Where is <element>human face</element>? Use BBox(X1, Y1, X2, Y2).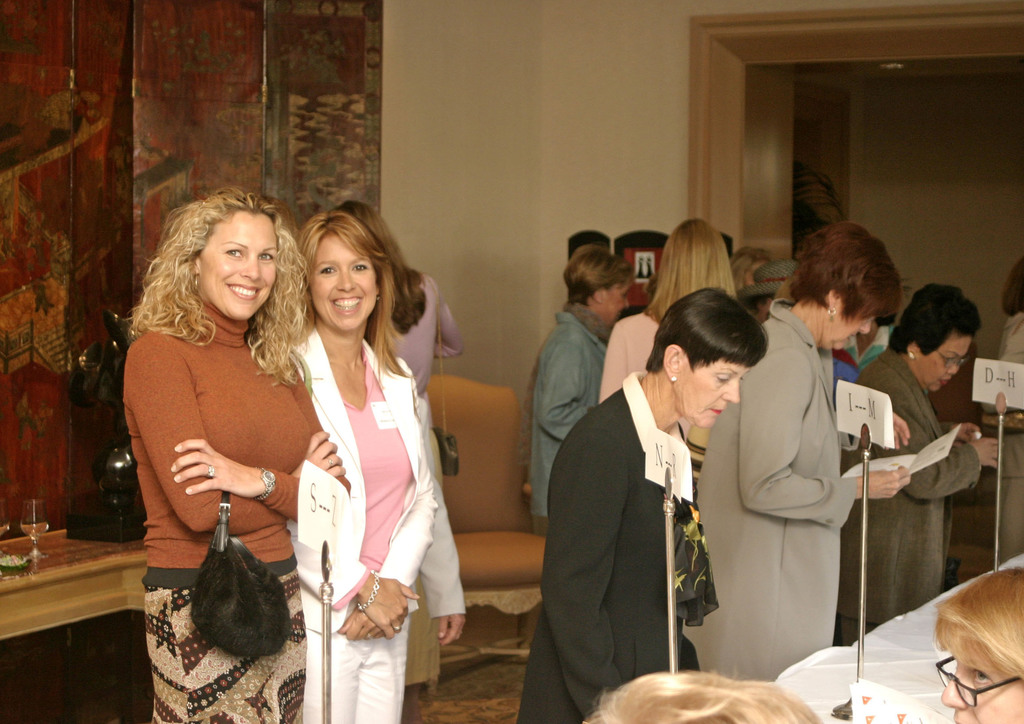
BBox(921, 326, 965, 392).
